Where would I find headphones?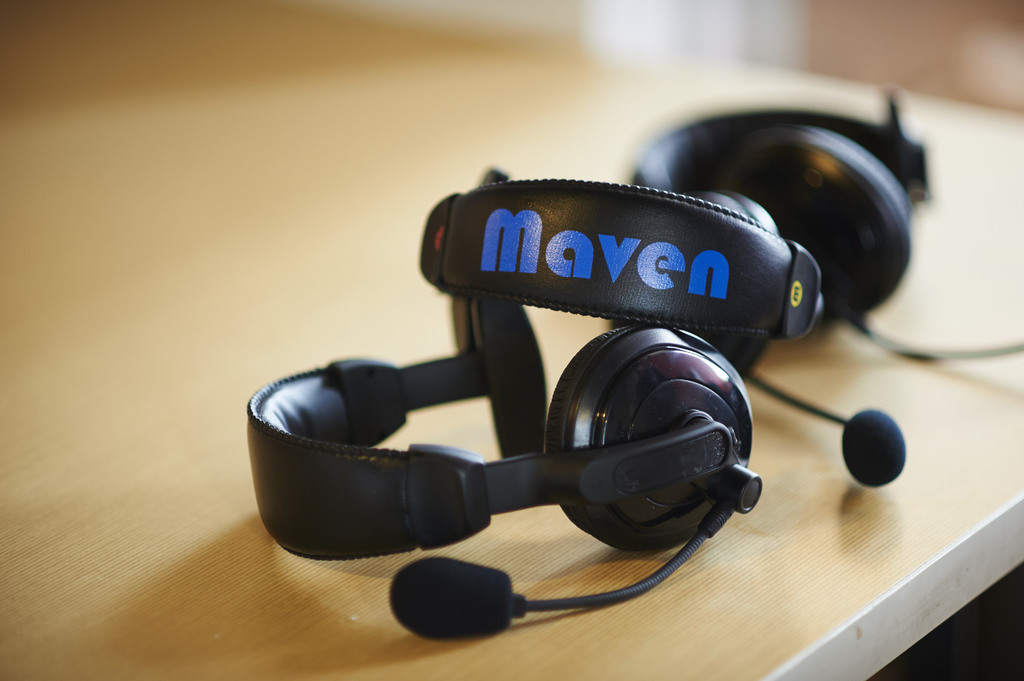
At [left=626, top=87, right=1023, bottom=355].
